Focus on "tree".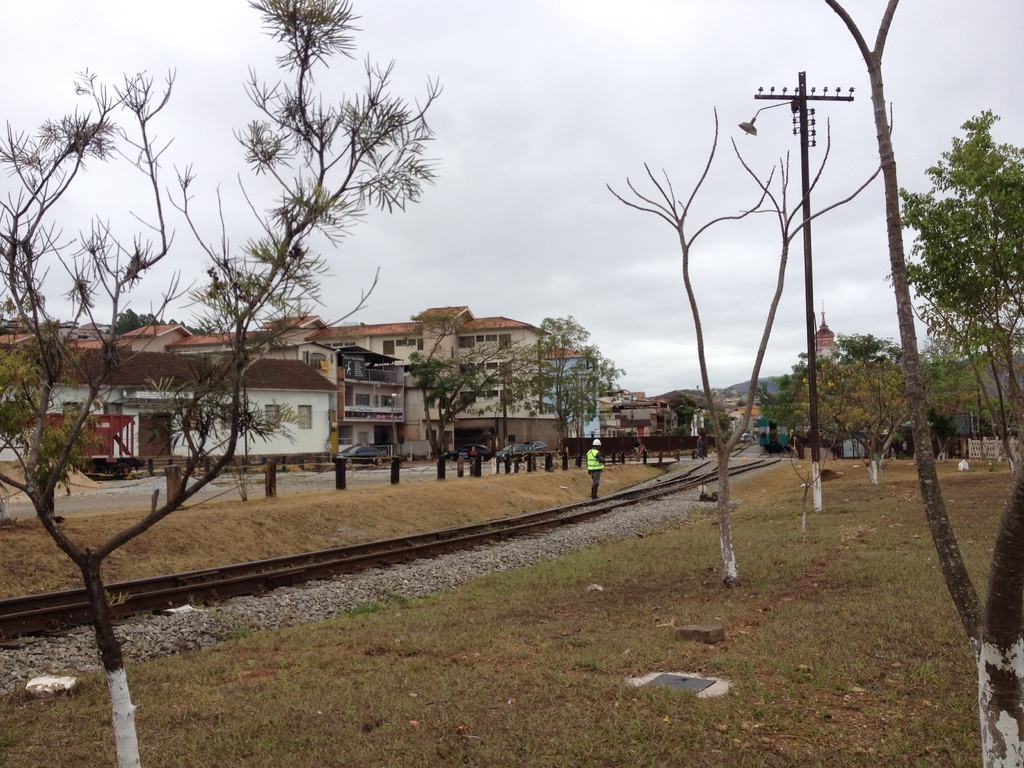
Focused at (0,0,456,461).
